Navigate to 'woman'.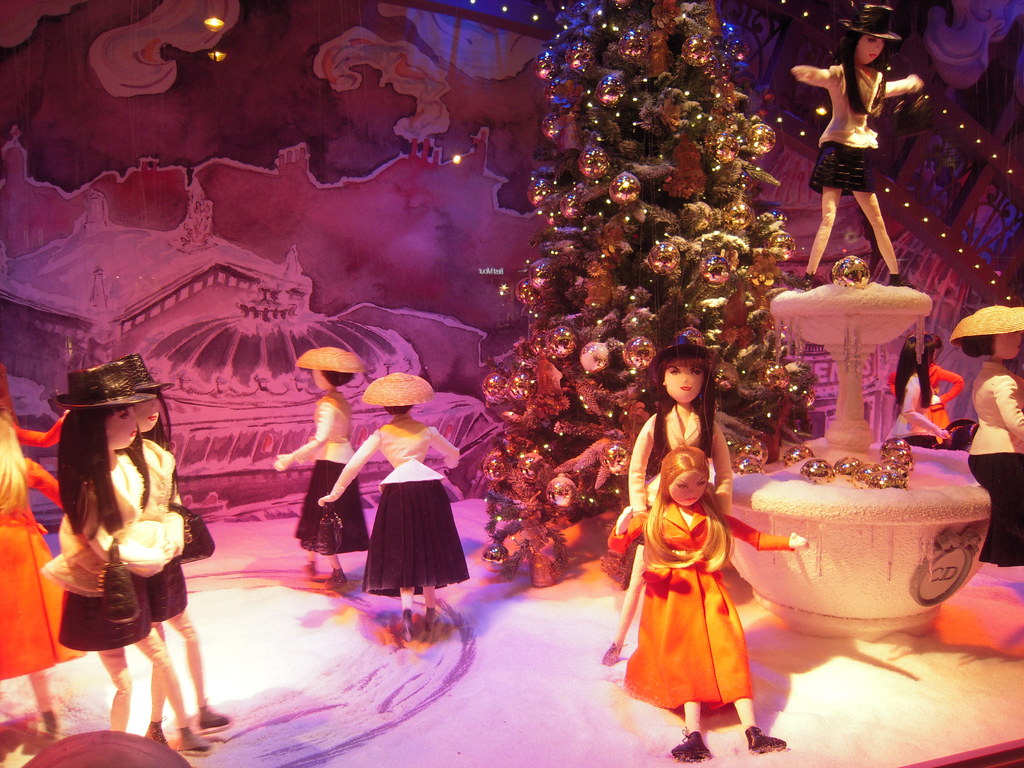
Navigation target: [x1=899, y1=330, x2=954, y2=452].
